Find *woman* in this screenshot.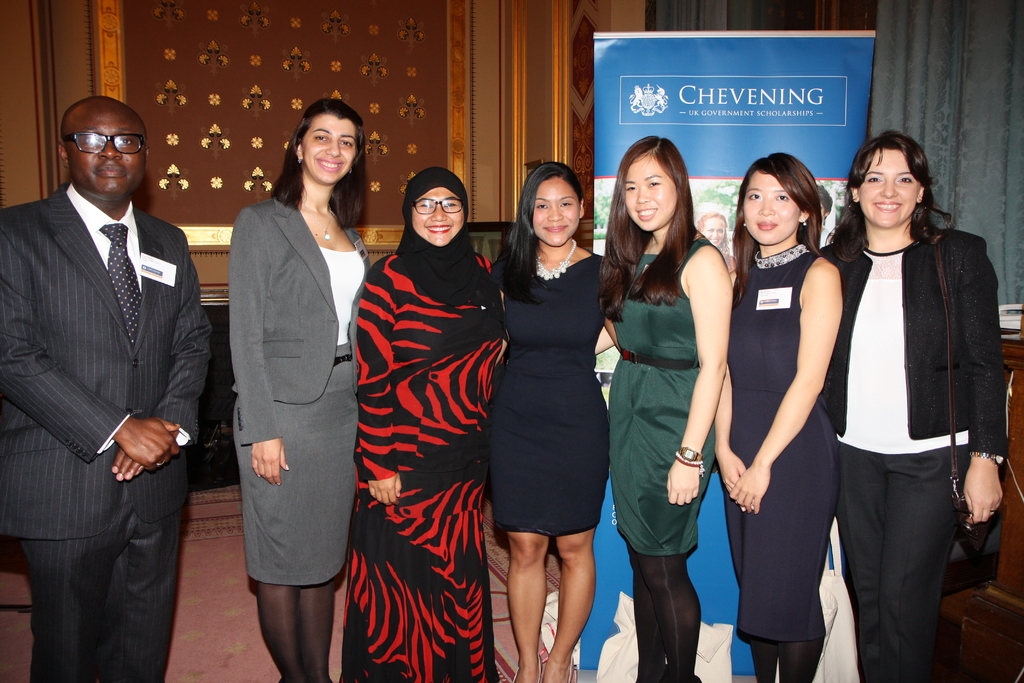
The bounding box for *woman* is bbox=(589, 133, 734, 682).
